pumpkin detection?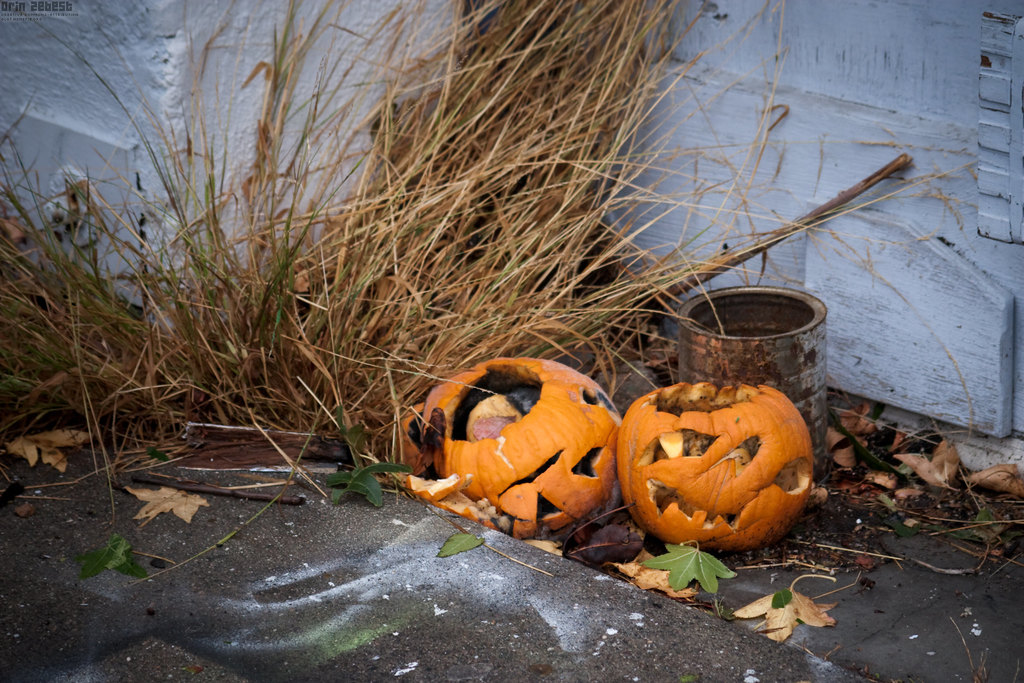
bbox=(620, 378, 815, 559)
